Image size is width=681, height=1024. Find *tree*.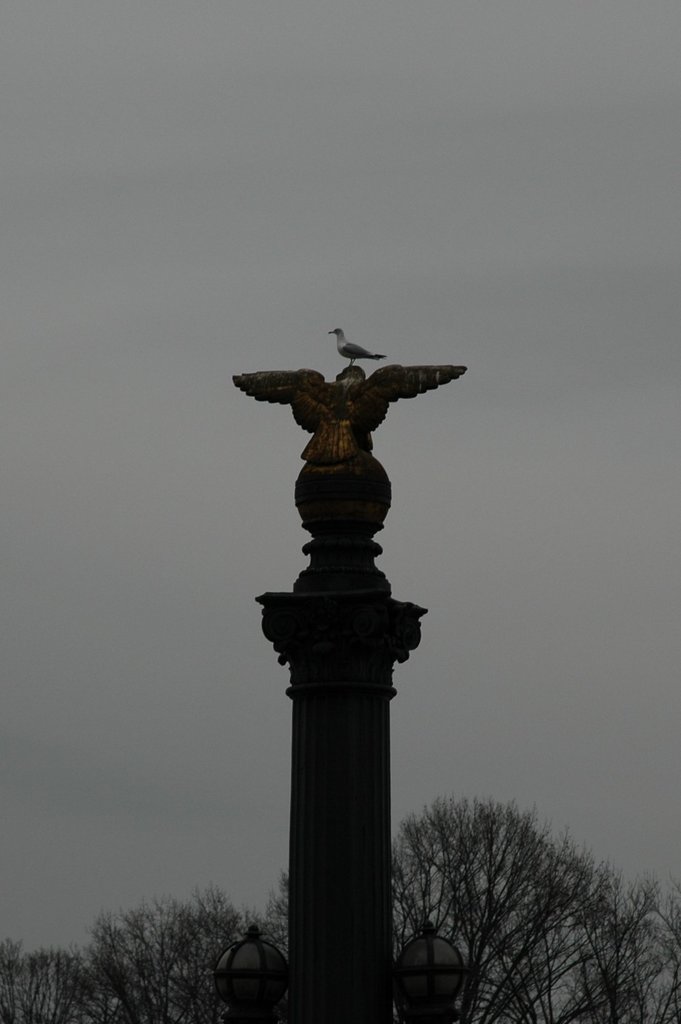
(0,881,281,1023).
